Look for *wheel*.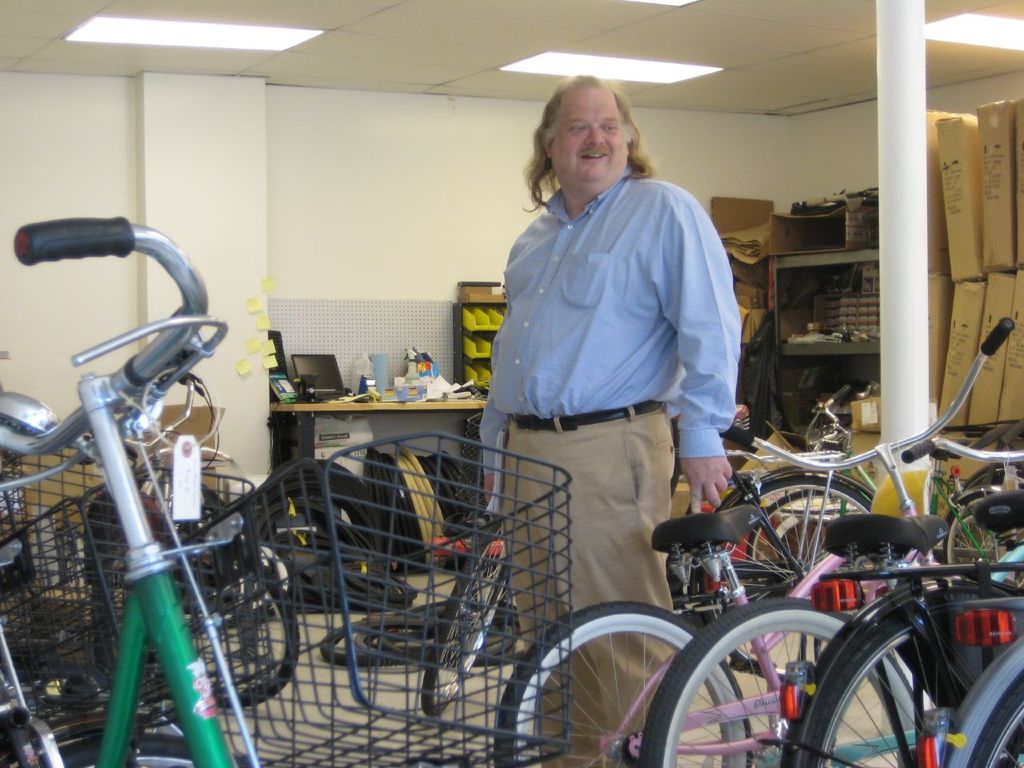
Found: crop(937, 482, 1023, 569).
